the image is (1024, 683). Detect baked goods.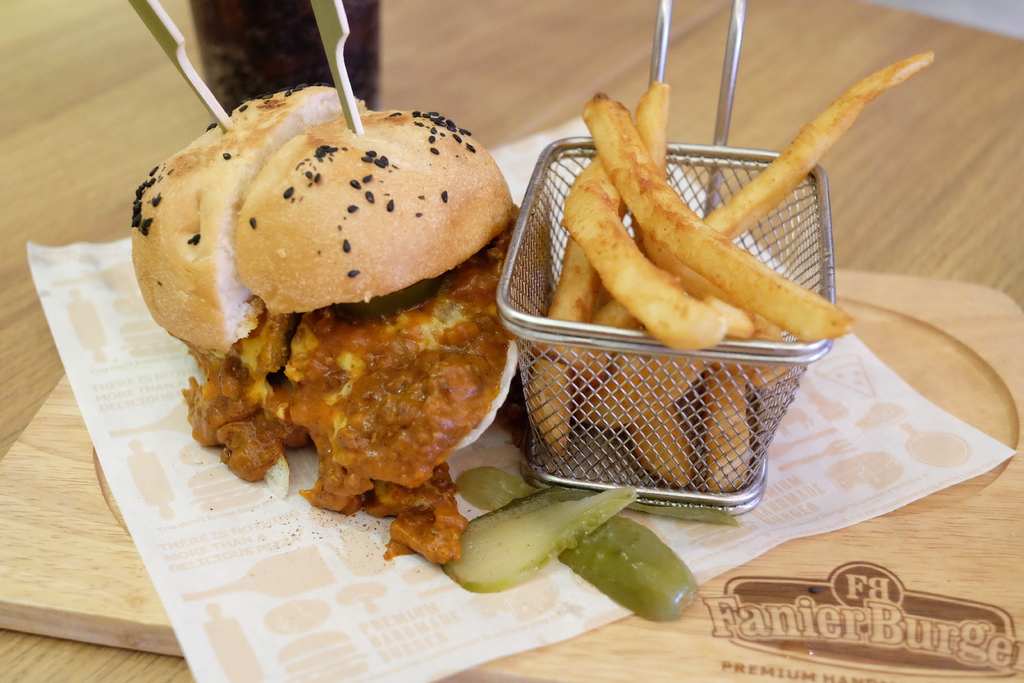
Detection: [124, 79, 511, 389].
